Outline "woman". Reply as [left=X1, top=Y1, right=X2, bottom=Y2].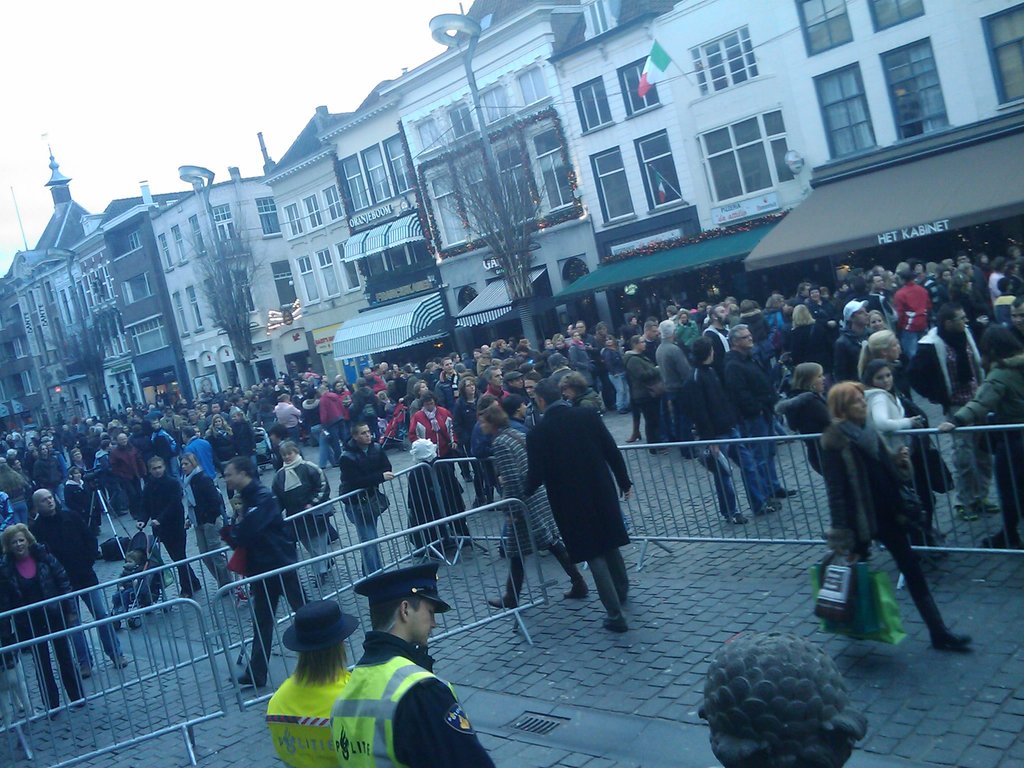
[left=0, top=527, right=88, bottom=717].
